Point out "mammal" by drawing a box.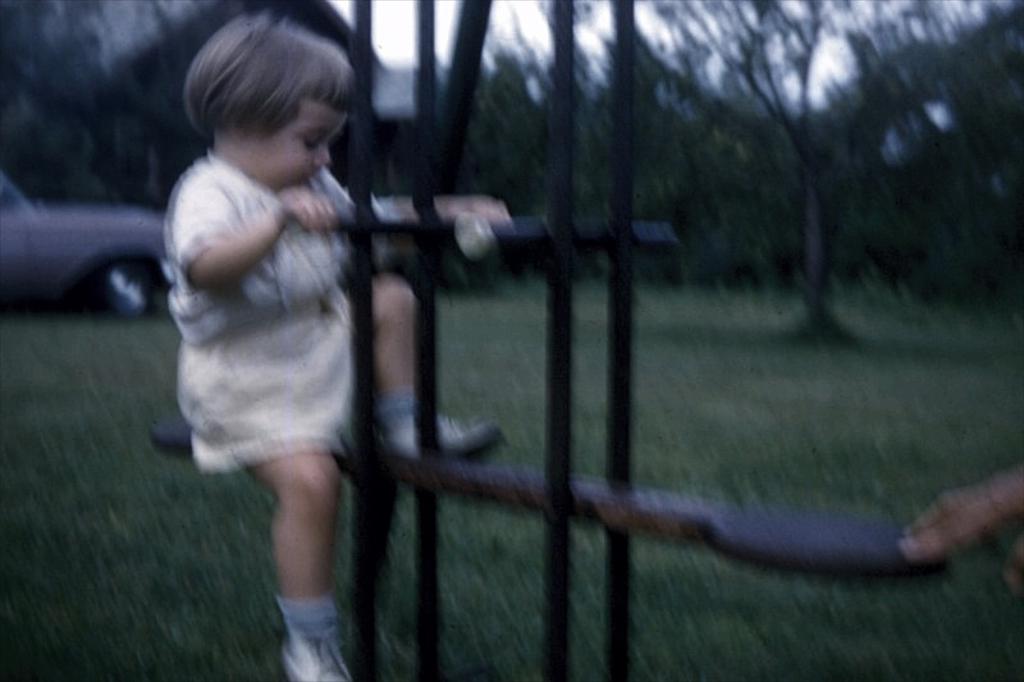
detection(151, 9, 403, 681).
